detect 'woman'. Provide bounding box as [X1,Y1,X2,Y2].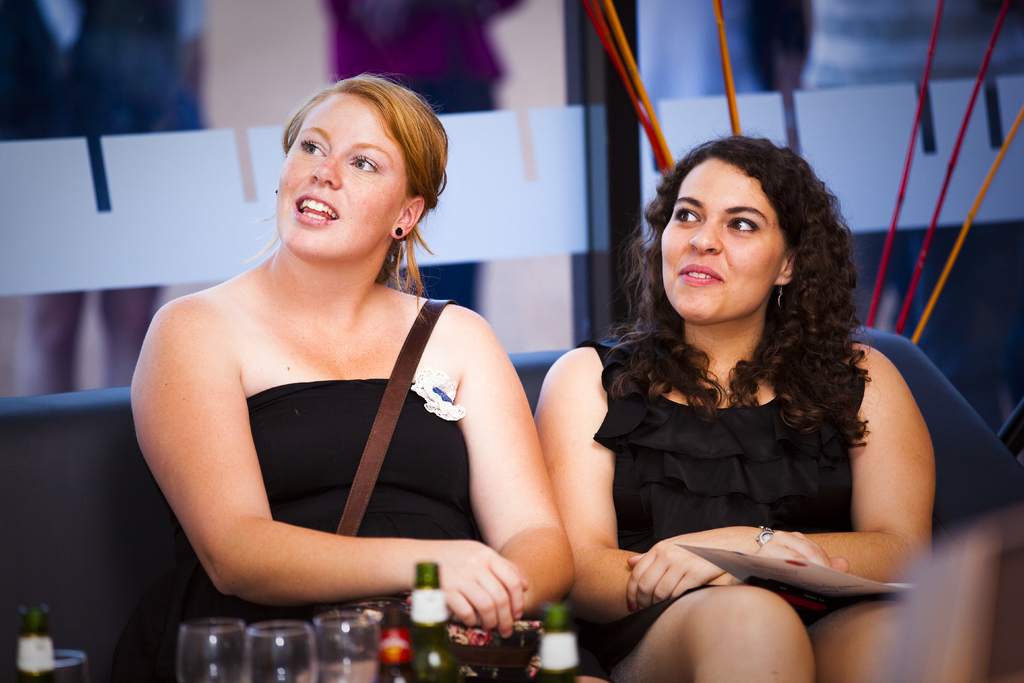
[141,72,636,660].
